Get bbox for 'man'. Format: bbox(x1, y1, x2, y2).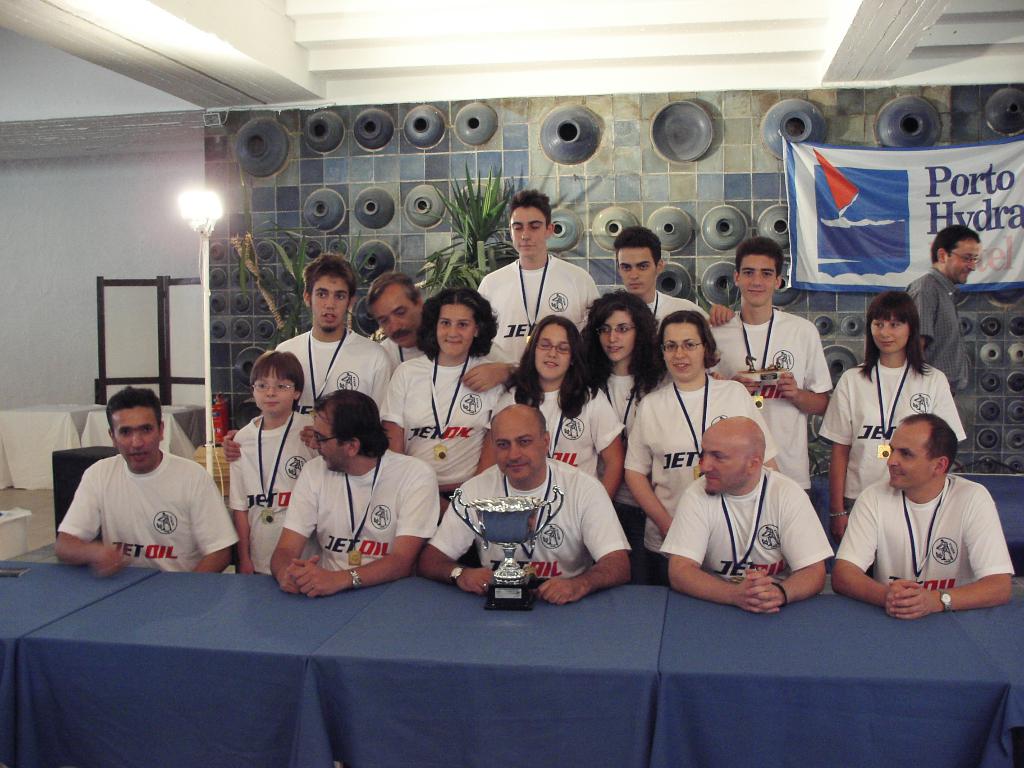
bbox(607, 222, 739, 332).
